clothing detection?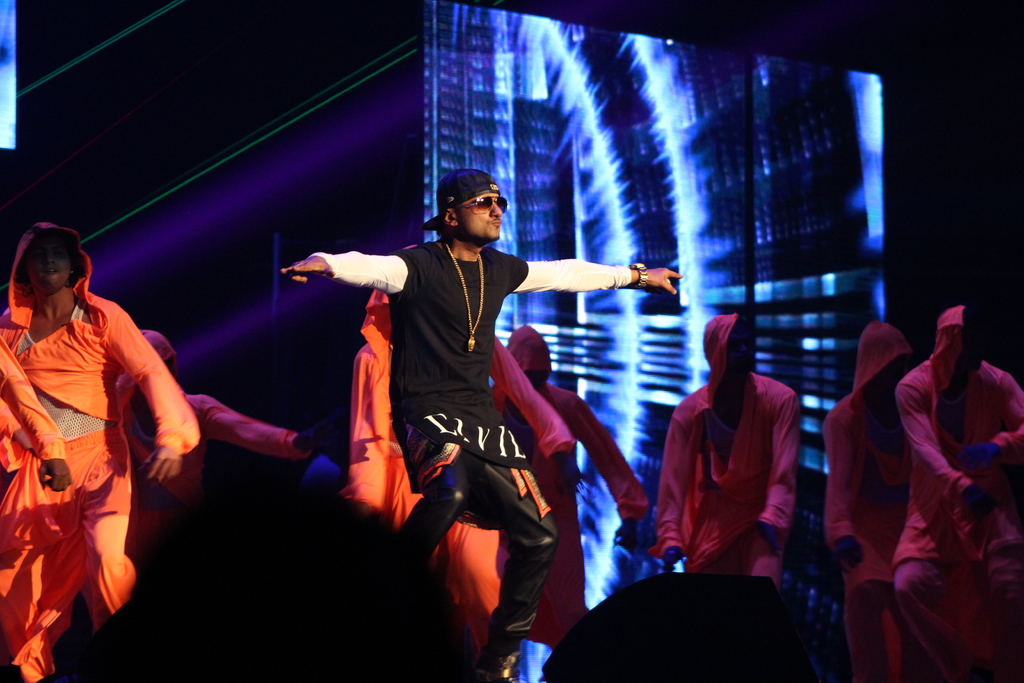
653, 313, 793, 591
